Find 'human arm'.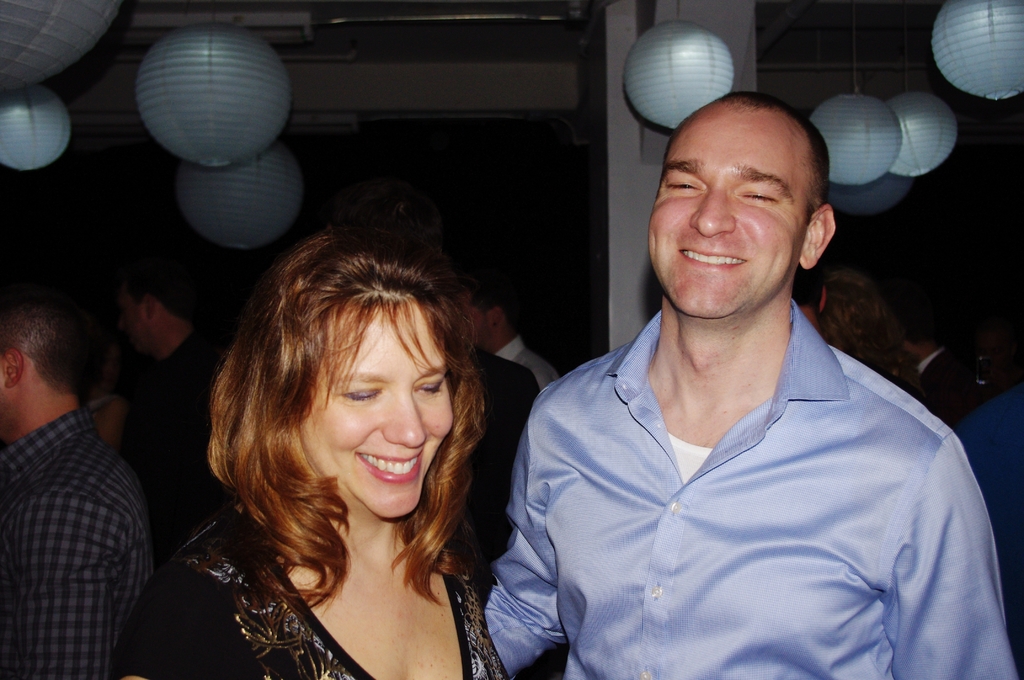
select_region(0, 487, 138, 679).
